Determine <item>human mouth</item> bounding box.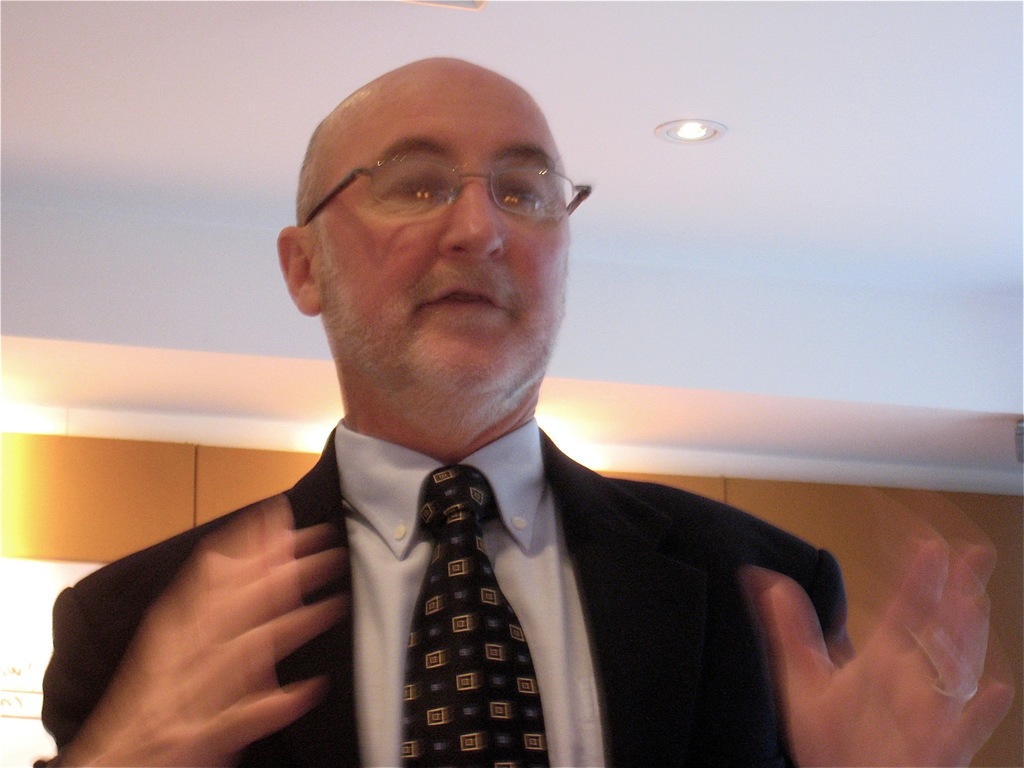
Determined: {"x1": 425, "y1": 283, "x2": 499, "y2": 315}.
